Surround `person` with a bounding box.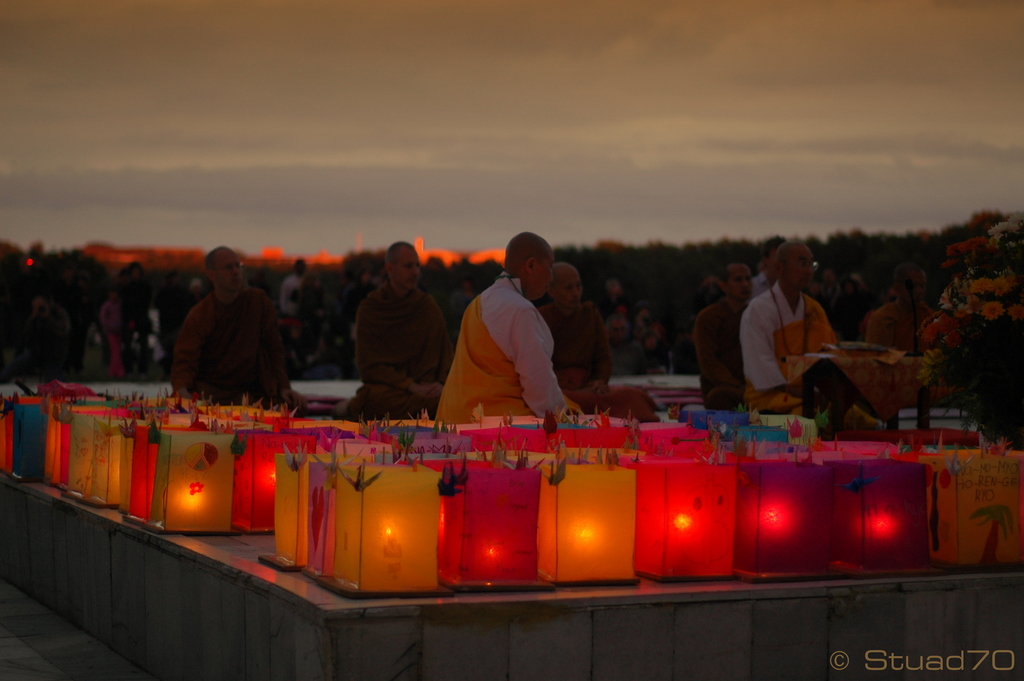
<bbox>342, 234, 460, 418</bbox>.
